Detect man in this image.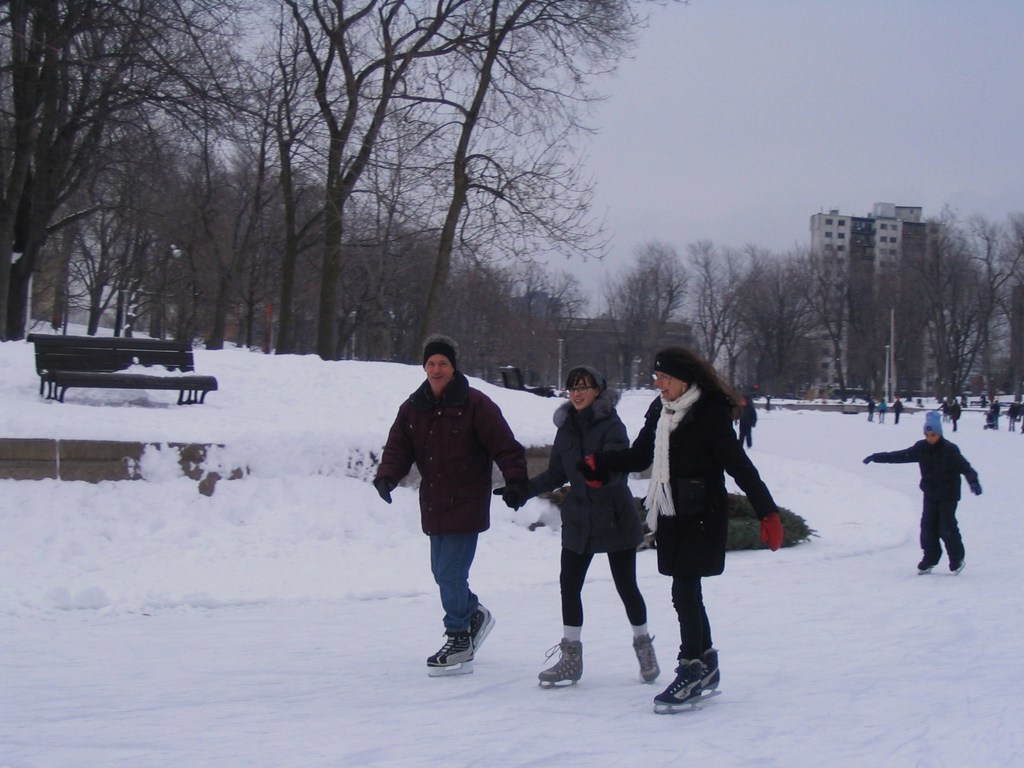
Detection: rect(386, 346, 520, 662).
